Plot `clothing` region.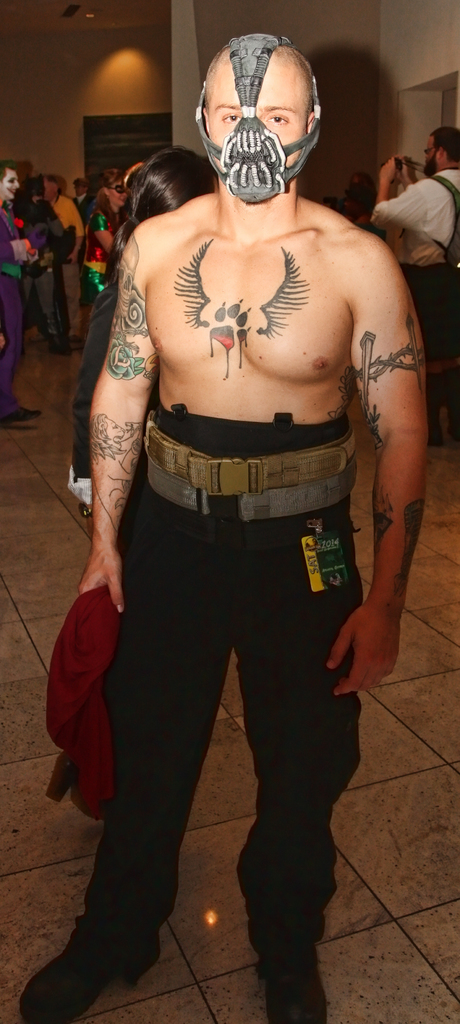
Plotted at region(367, 127, 455, 268).
